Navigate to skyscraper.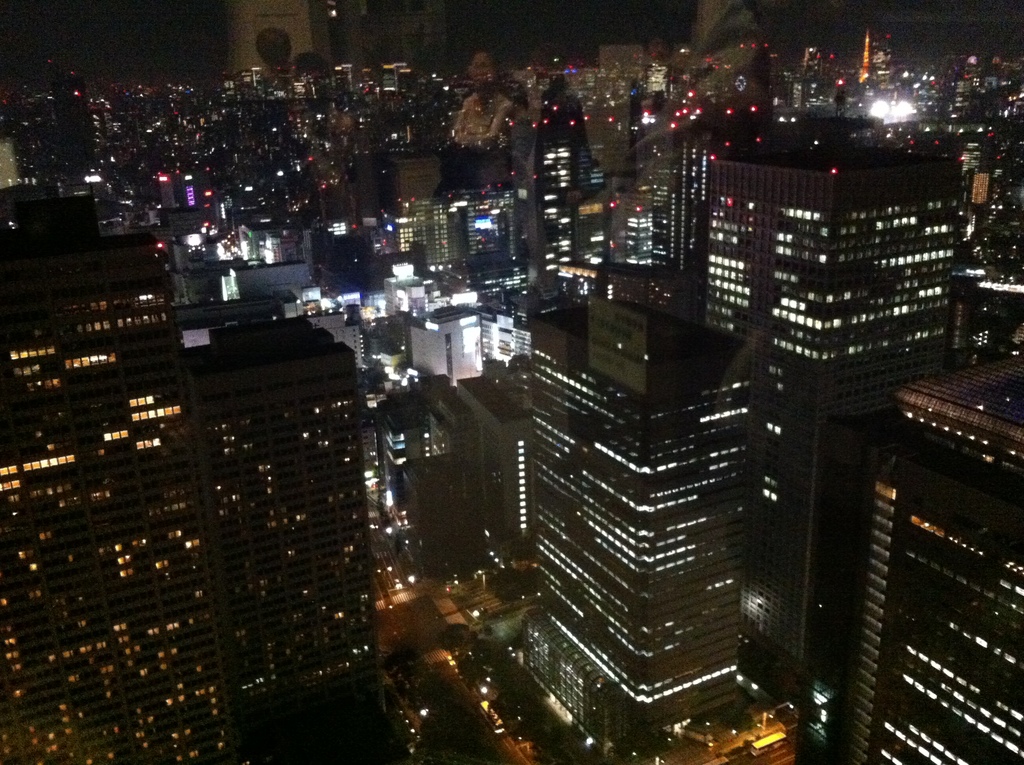
Navigation target: x1=514 y1=200 x2=792 y2=764.
